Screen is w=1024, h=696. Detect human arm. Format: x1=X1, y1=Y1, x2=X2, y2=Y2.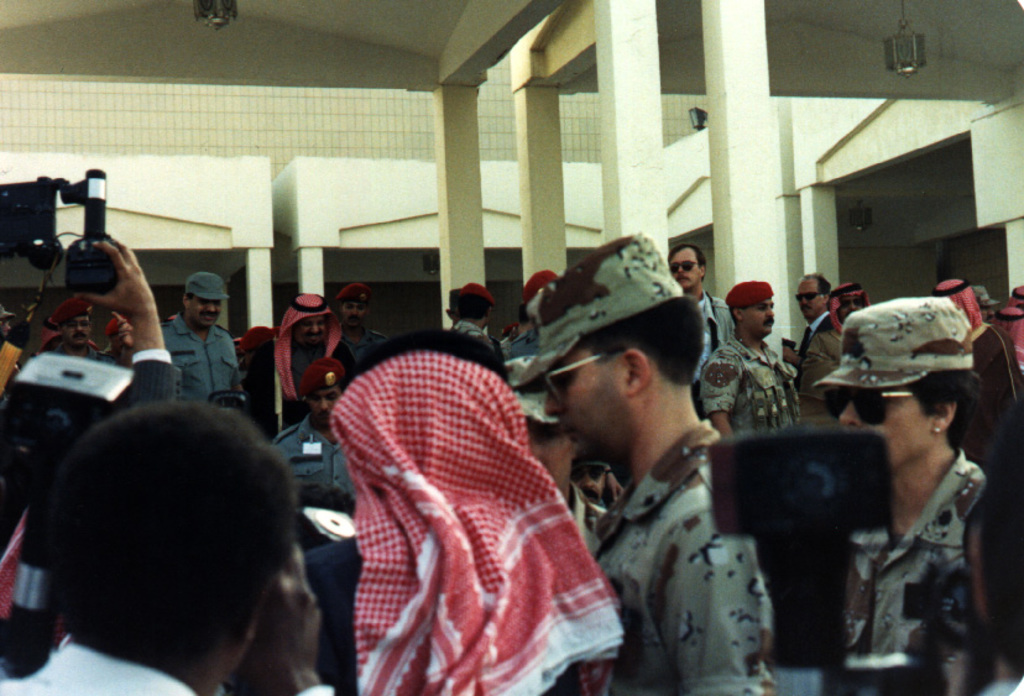
x1=648, y1=498, x2=777, y2=695.
